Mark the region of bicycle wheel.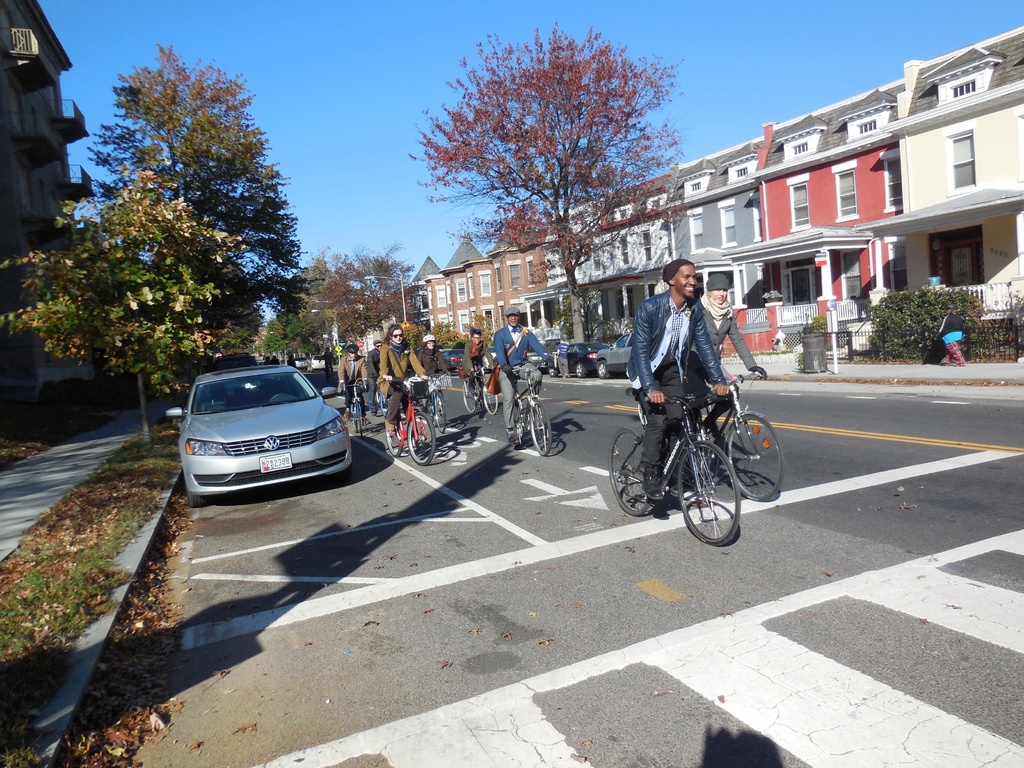
Region: <region>602, 422, 654, 519</region>.
